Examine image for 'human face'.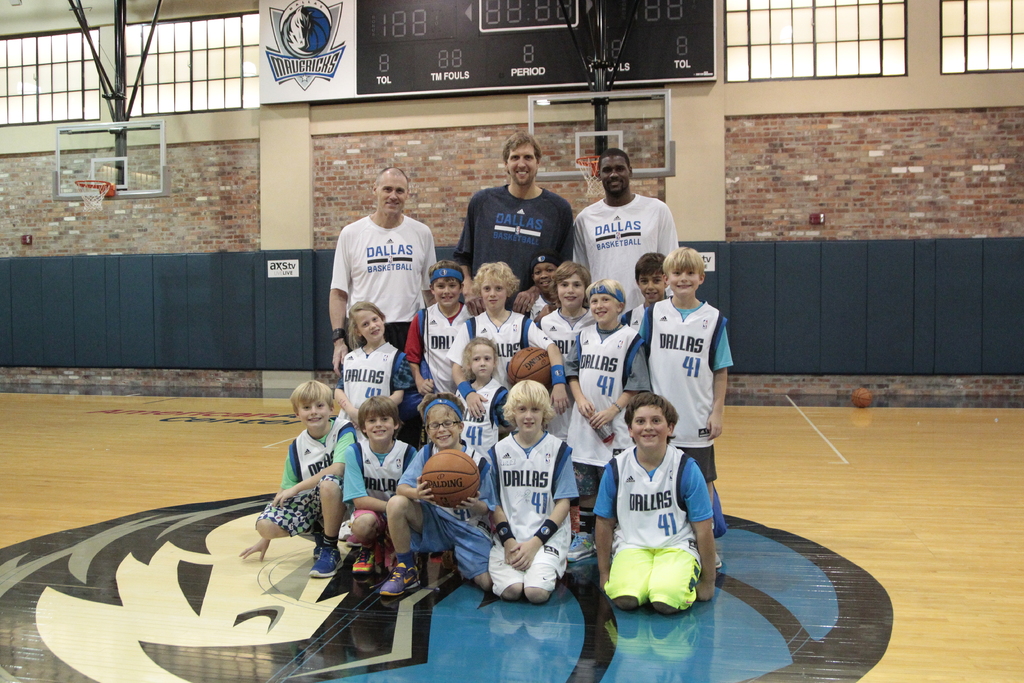
Examination result: [514, 404, 544, 433].
